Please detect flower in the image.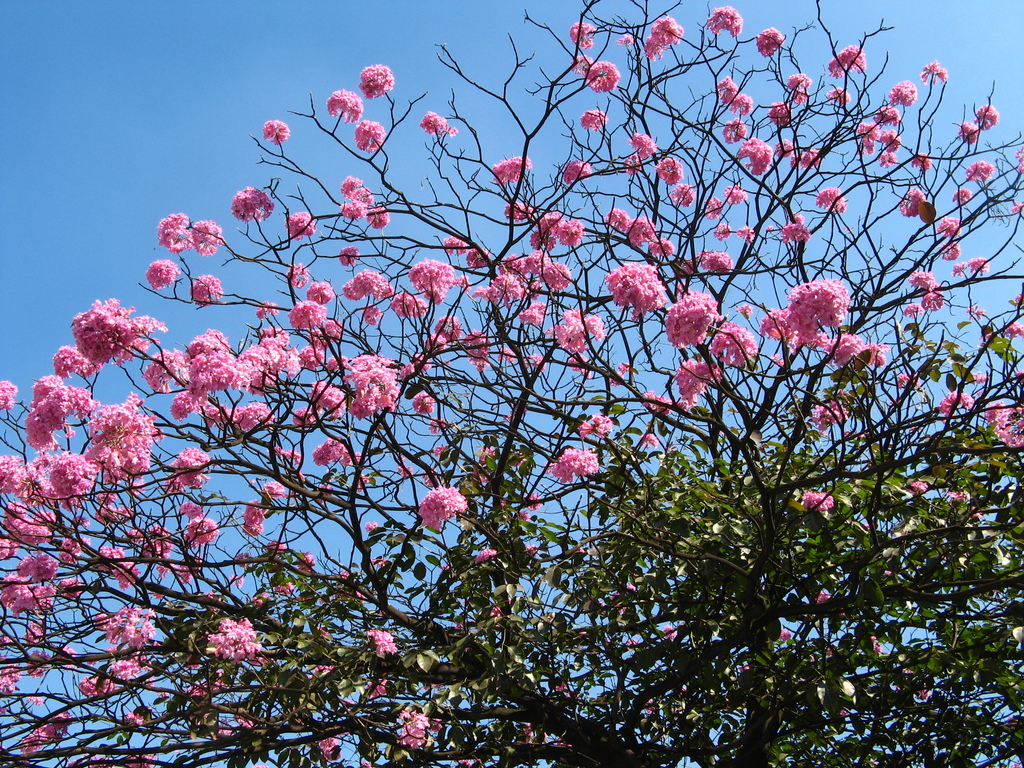
546:447:599:483.
